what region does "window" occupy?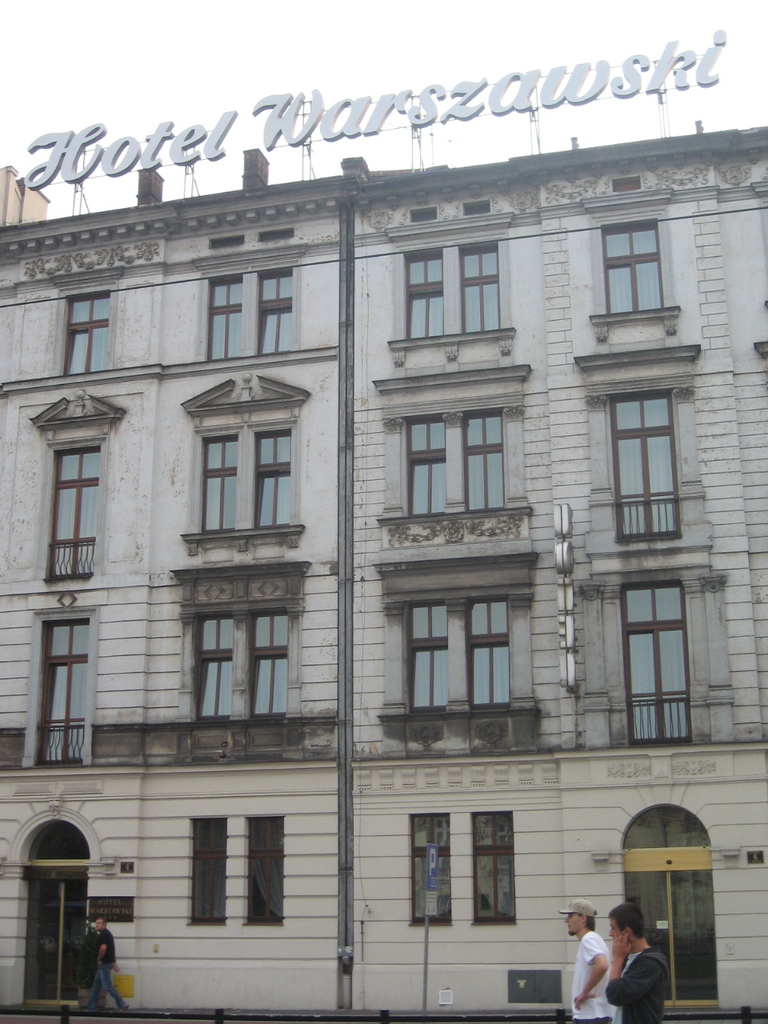
BBox(405, 254, 445, 335).
